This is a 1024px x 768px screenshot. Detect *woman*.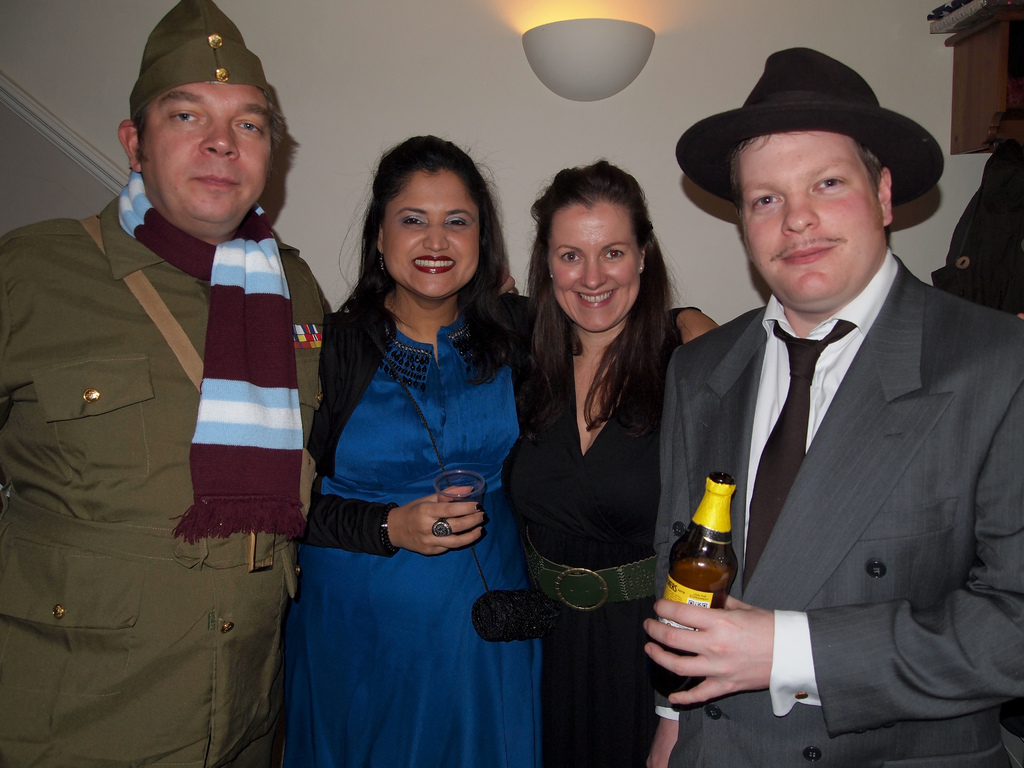
<region>282, 135, 726, 767</region>.
